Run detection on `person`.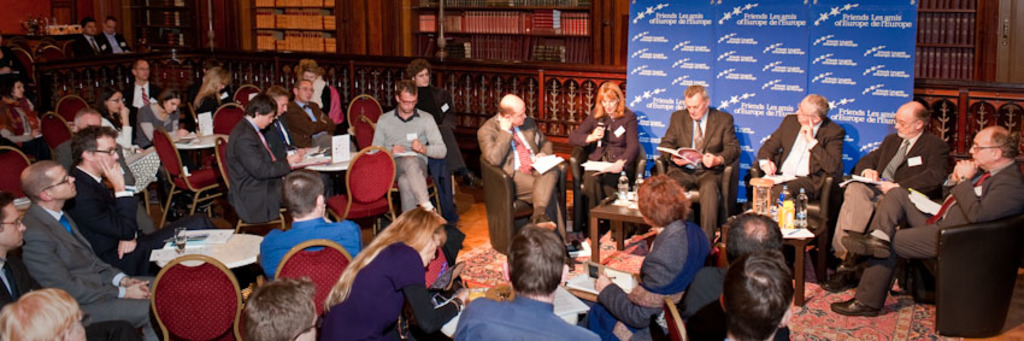
Result: <box>99,17,145,61</box>.
